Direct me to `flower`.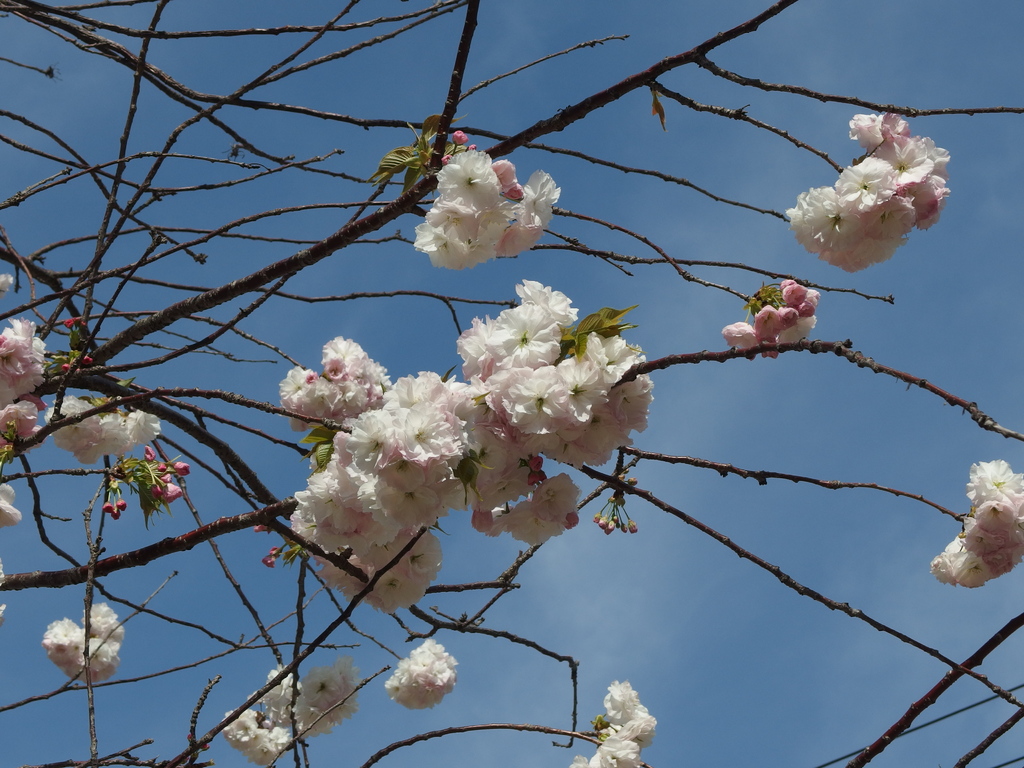
Direction: 0/392/54/464.
